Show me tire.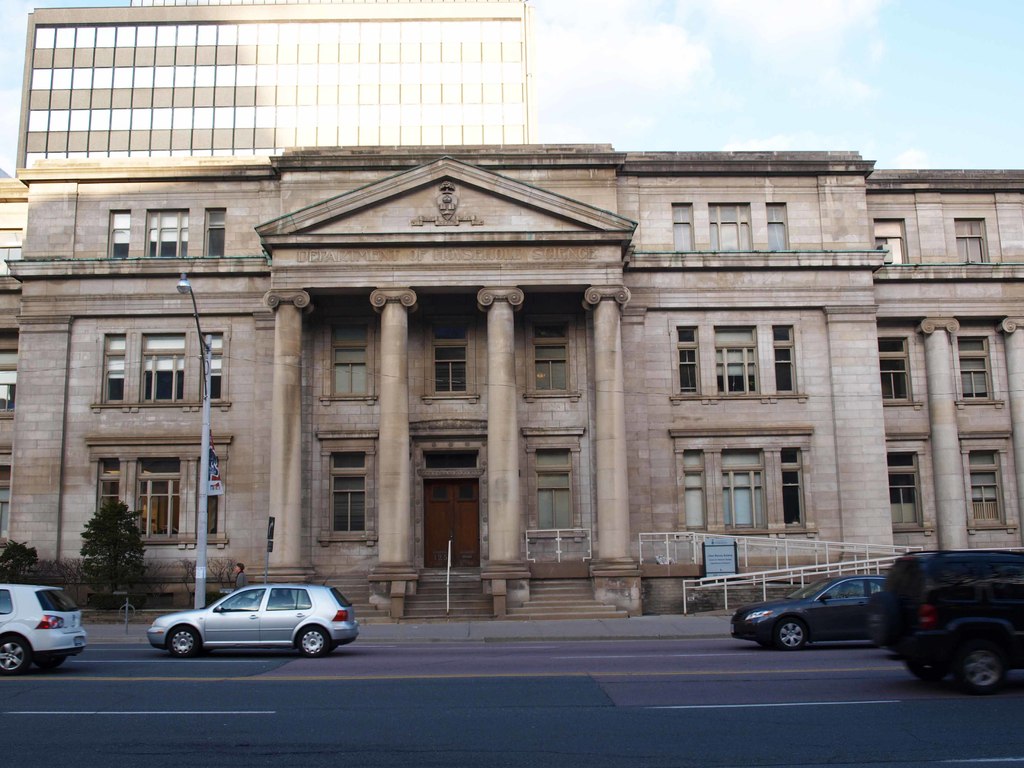
tire is here: rect(168, 629, 199, 658).
